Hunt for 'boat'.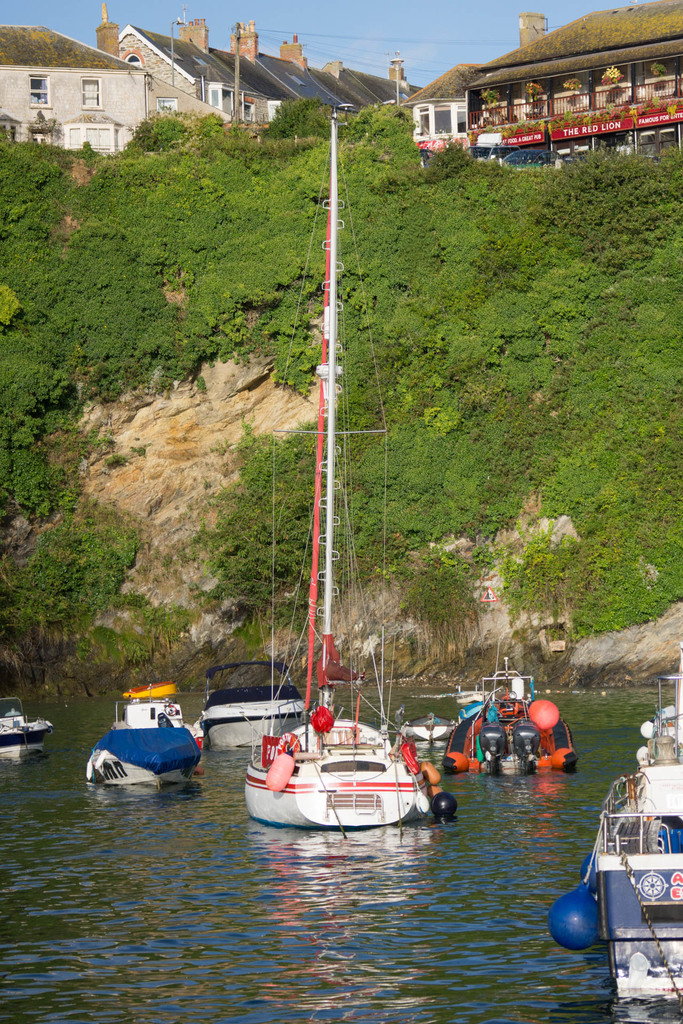
Hunted down at (193,655,317,756).
